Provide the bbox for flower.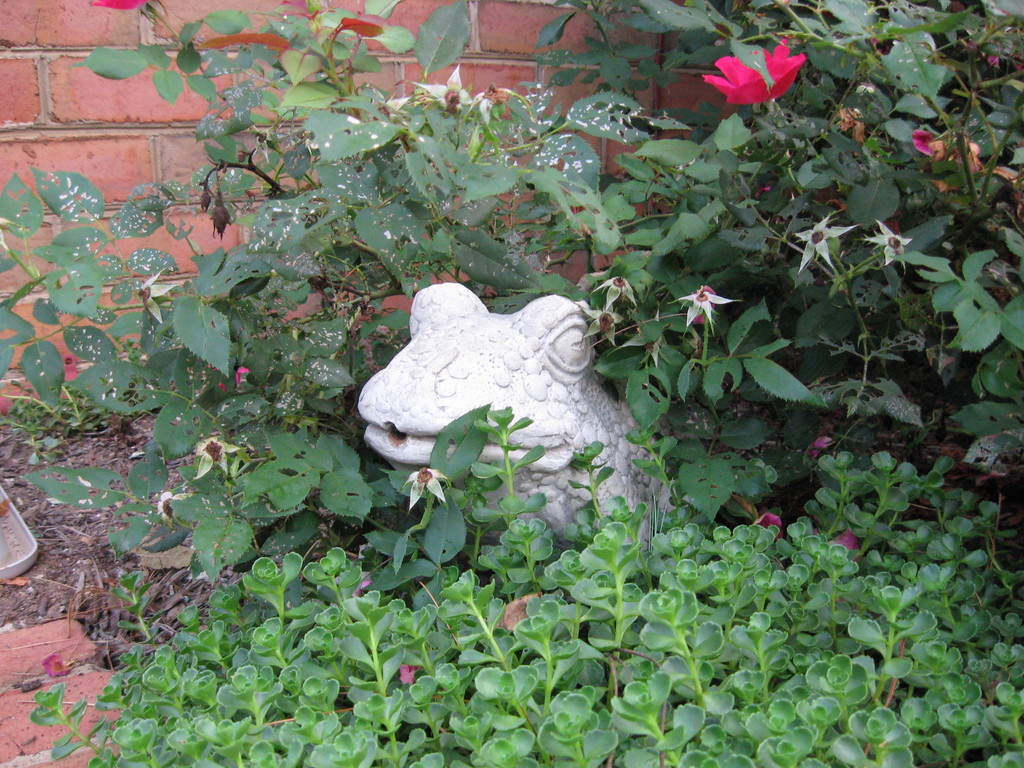
bbox=(399, 659, 420, 685).
